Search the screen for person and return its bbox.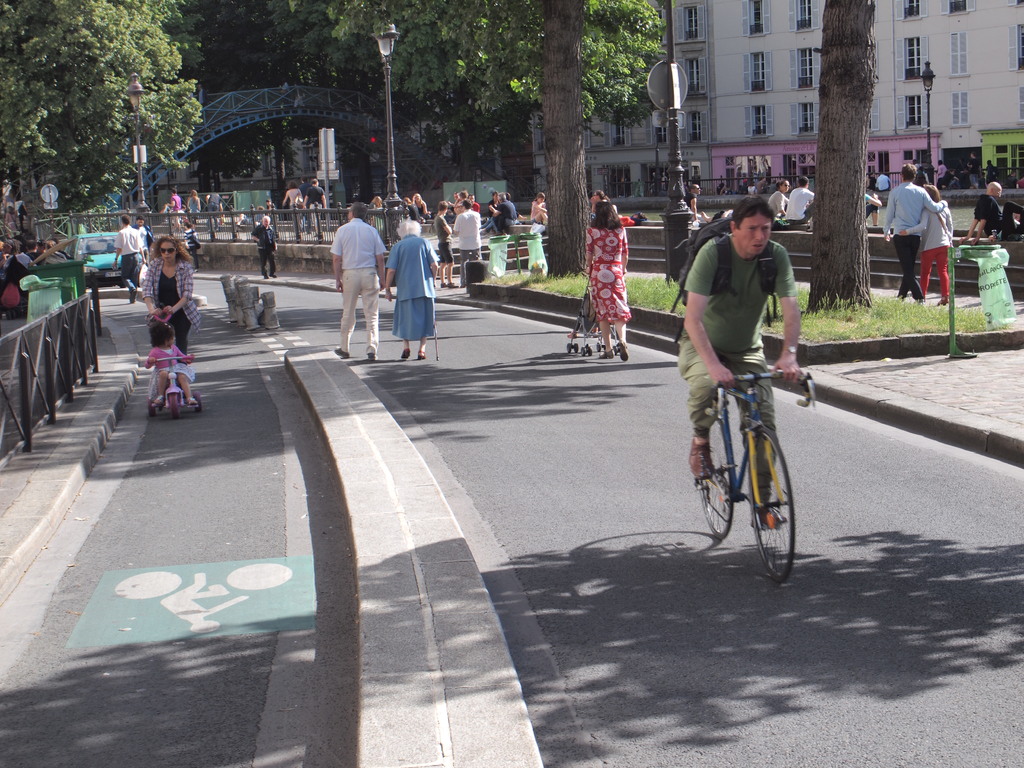
Found: bbox=(307, 177, 332, 227).
